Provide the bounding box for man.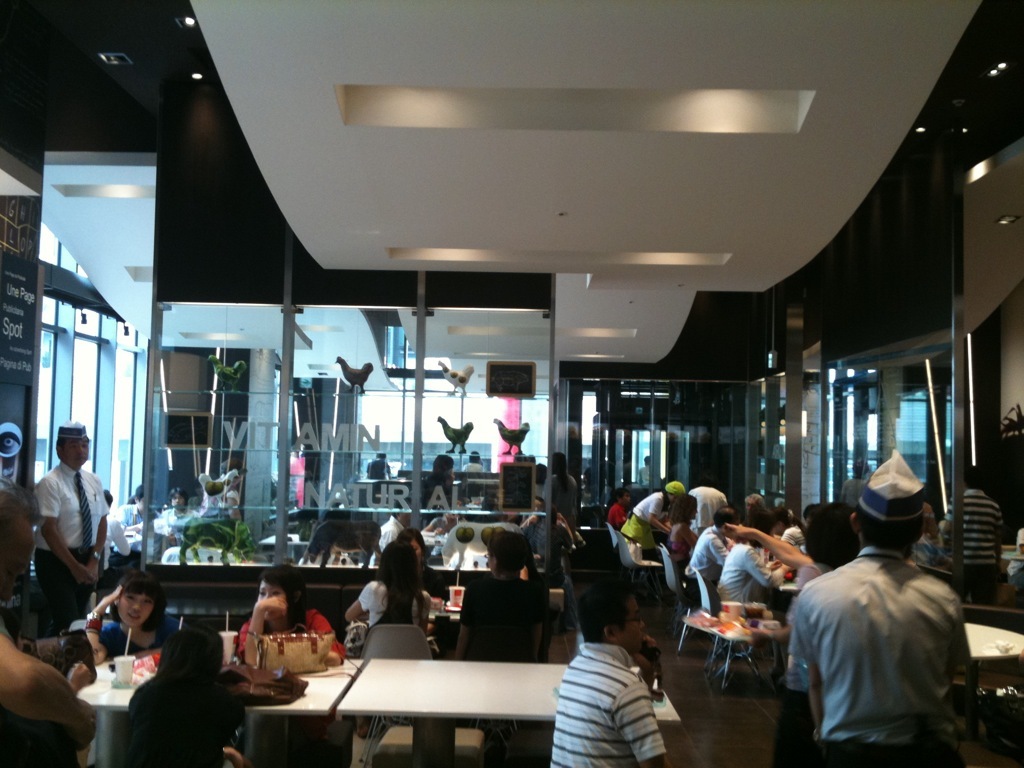
<box>542,594,688,762</box>.
